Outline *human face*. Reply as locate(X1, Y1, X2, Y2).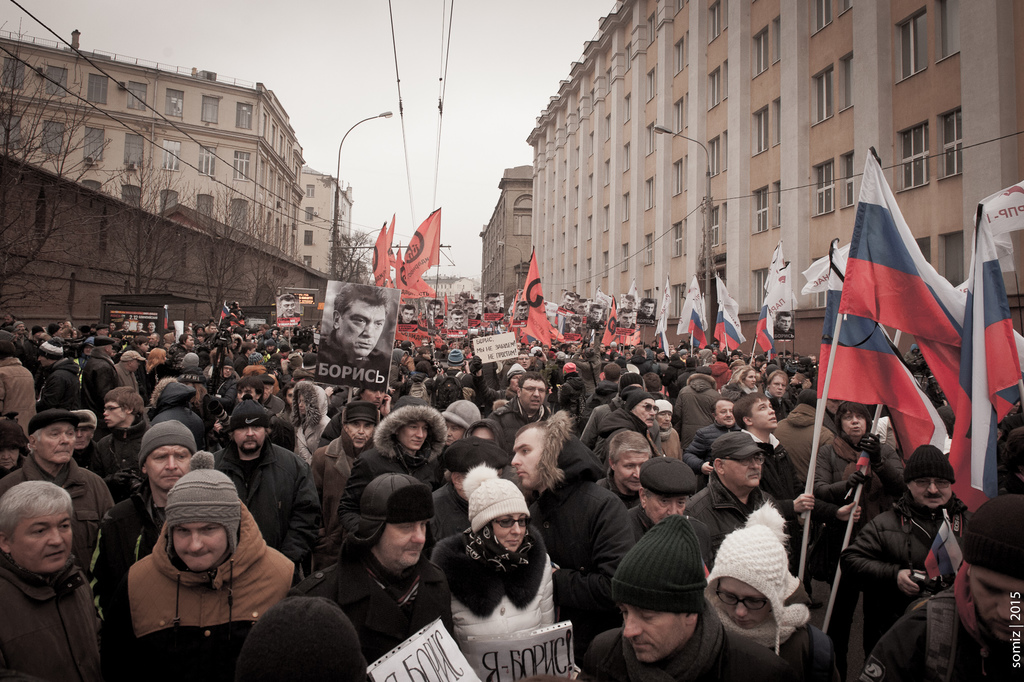
locate(492, 510, 525, 549).
